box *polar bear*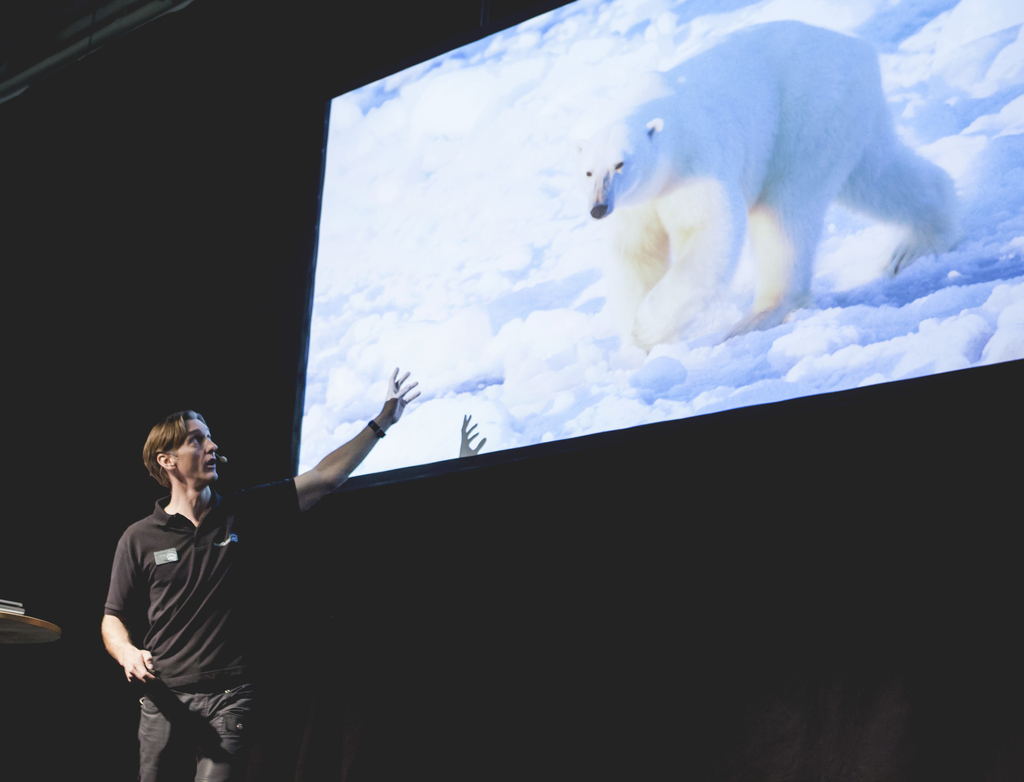
573/15/958/343
